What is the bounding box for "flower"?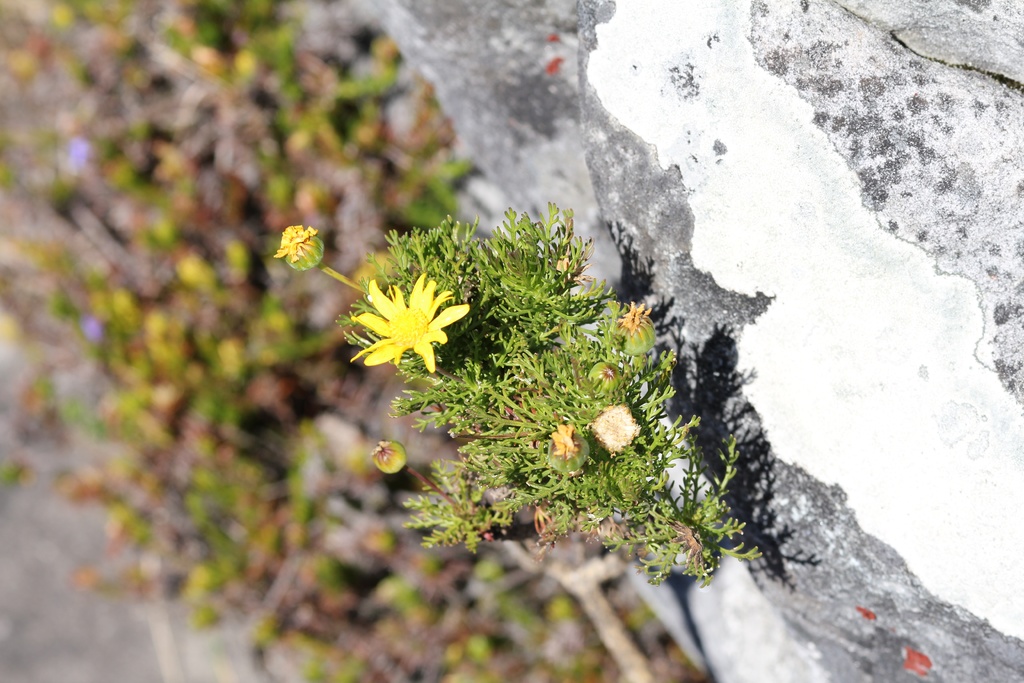
pyautogui.locateOnScreen(343, 259, 468, 376).
